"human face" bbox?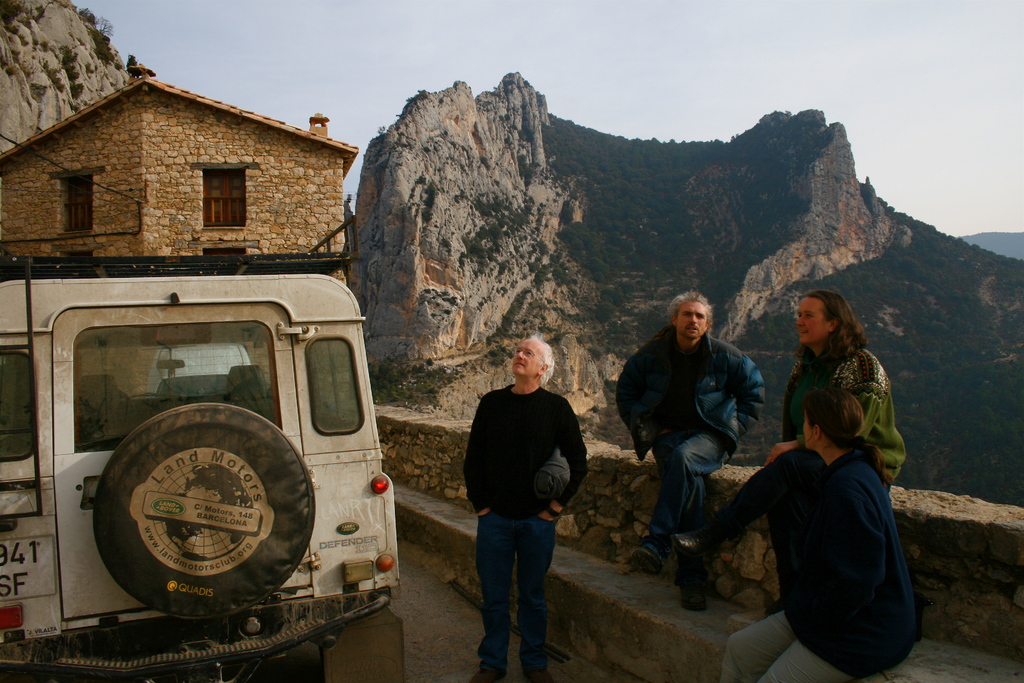
box=[678, 303, 708, 343]
